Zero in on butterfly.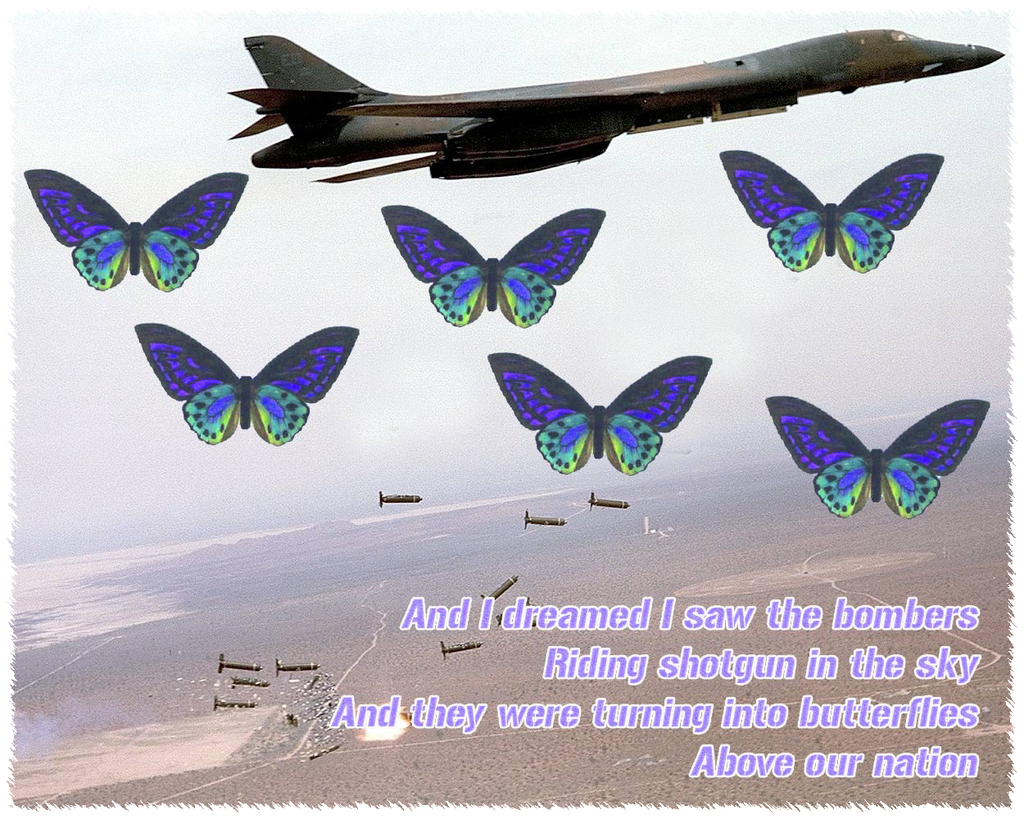
Zeroed in: [left=131, top=324, right=360, bottom=443].
